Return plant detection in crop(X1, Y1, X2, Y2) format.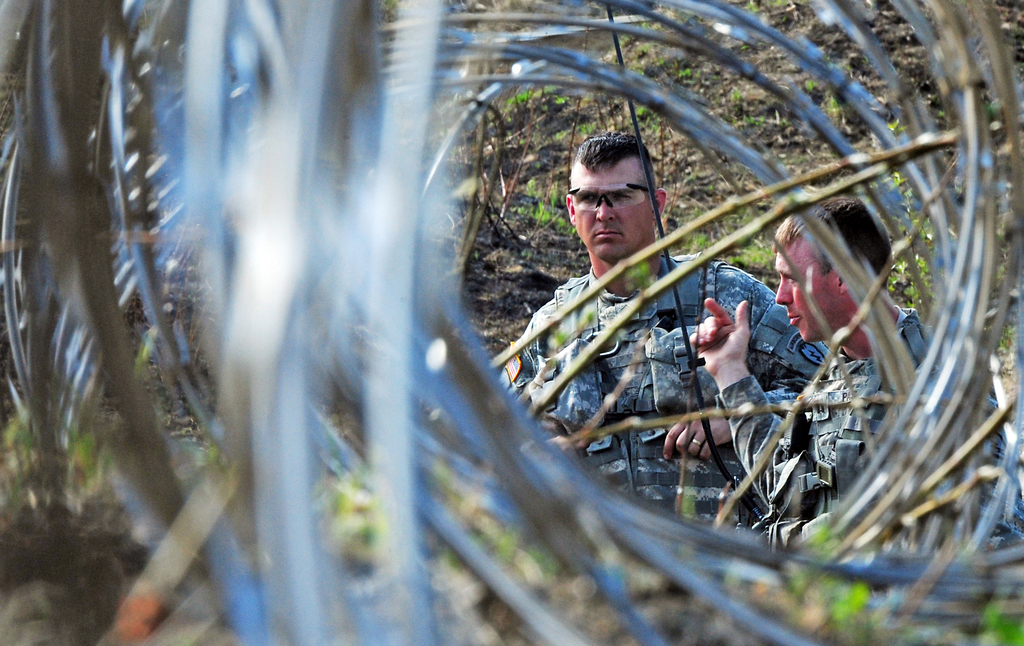
crop(831, 91, 845, 115).
